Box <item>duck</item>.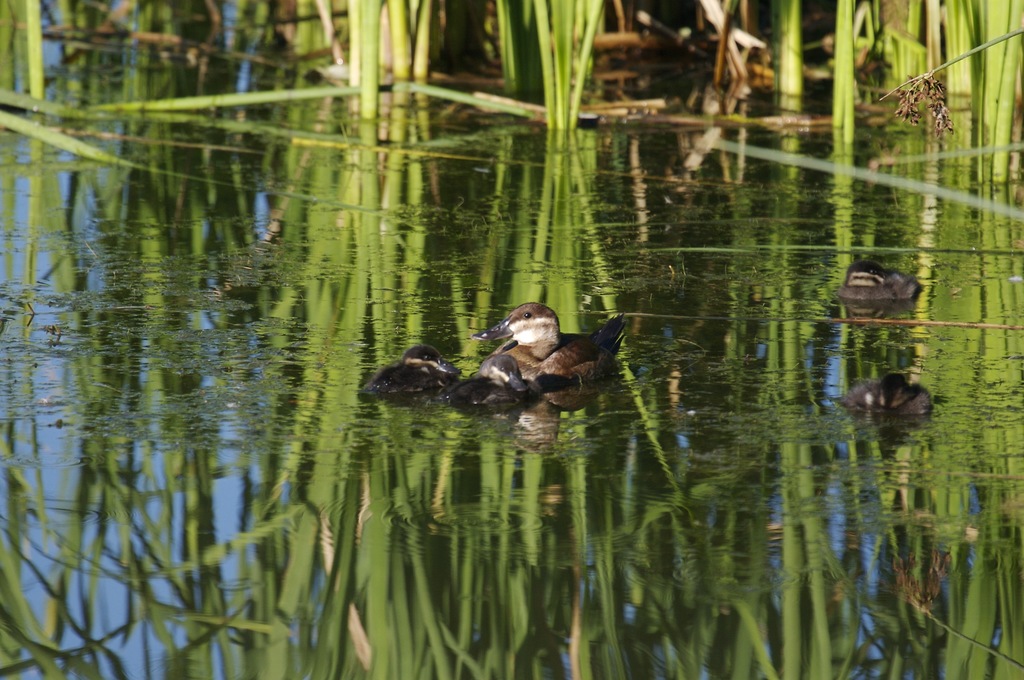
355:349:482:412.
